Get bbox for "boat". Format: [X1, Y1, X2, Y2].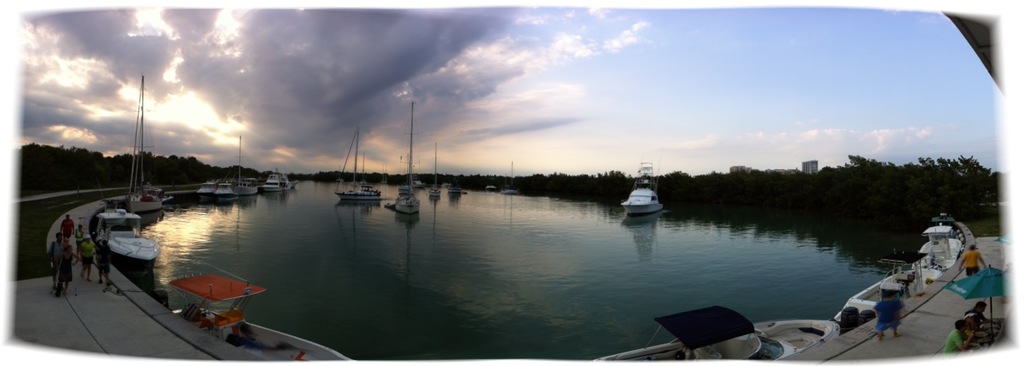
[333, 128, 380, 203].
